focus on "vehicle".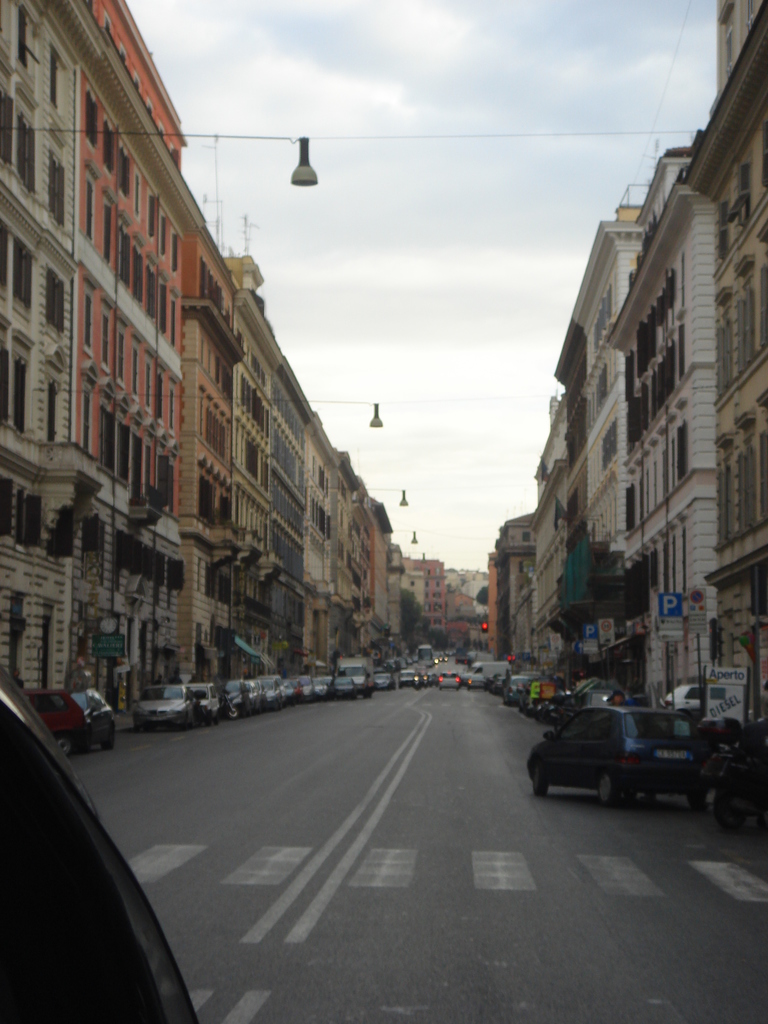
Focused at BBox(569, 687, 644, 720).
